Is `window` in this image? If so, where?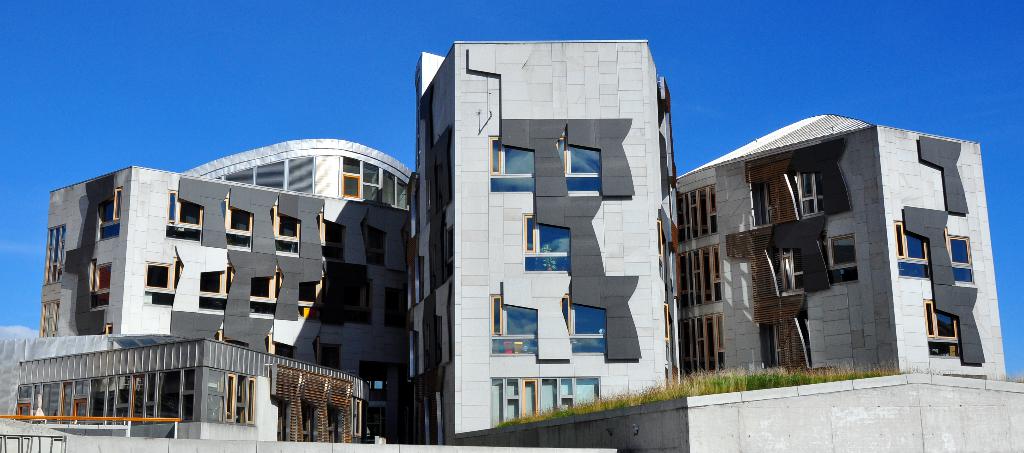
Yes, at pyautogui.locateOnScreen(491, 297, 536, 354).
